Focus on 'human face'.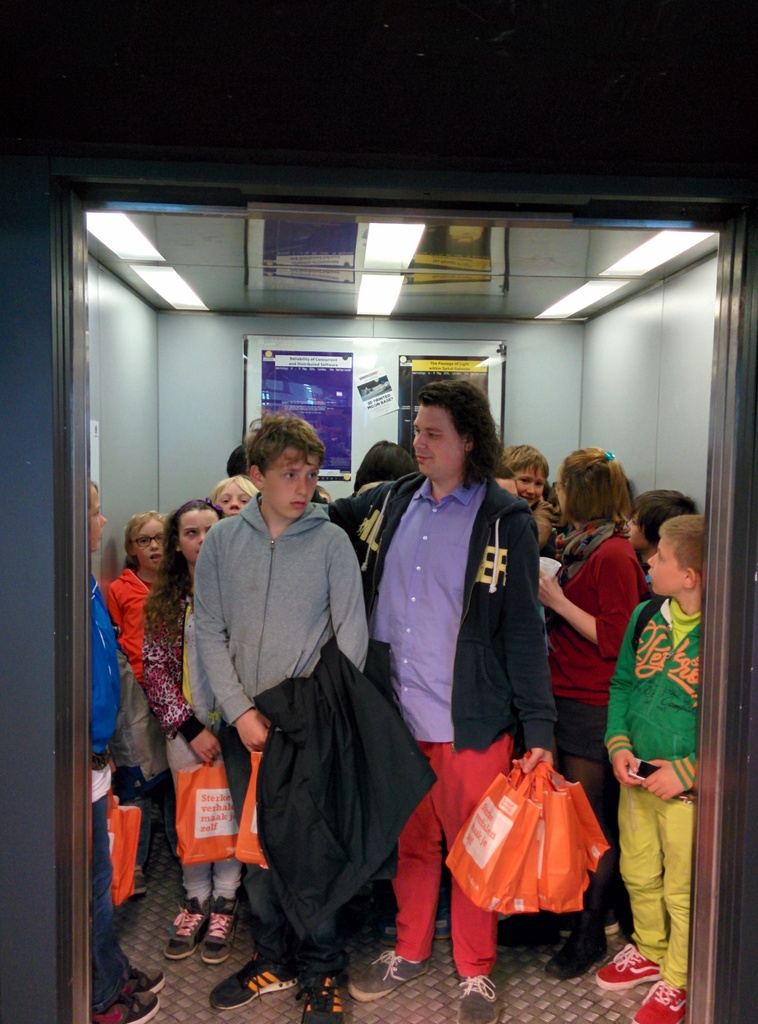
Focused at box(627, 509, 654, 547).
